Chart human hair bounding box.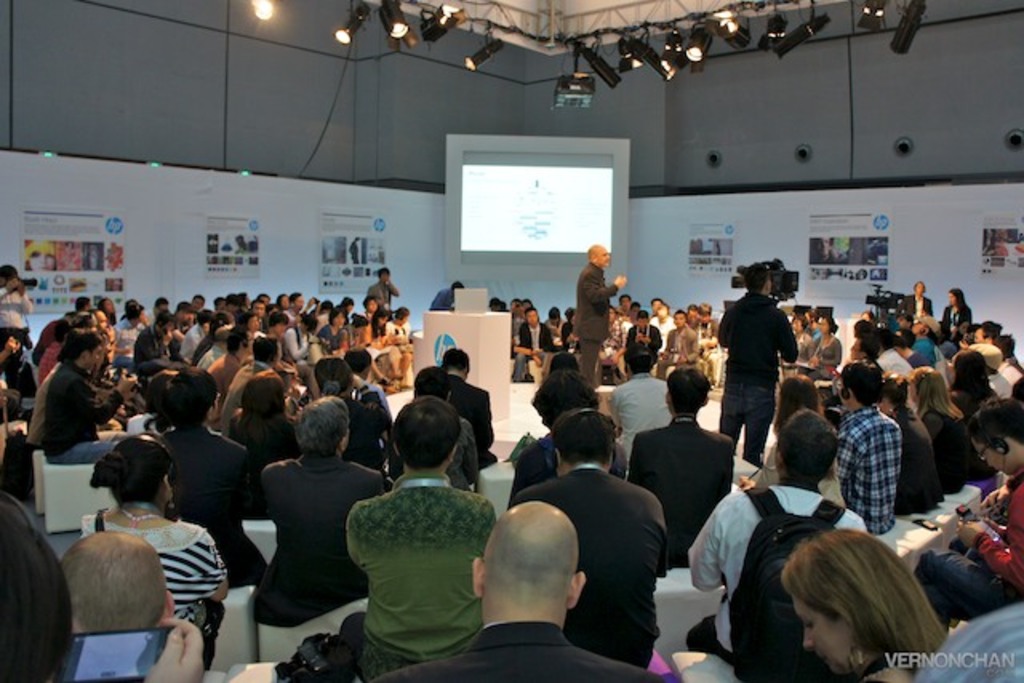
Charted: bbox=(54, 325, 102, 369).
